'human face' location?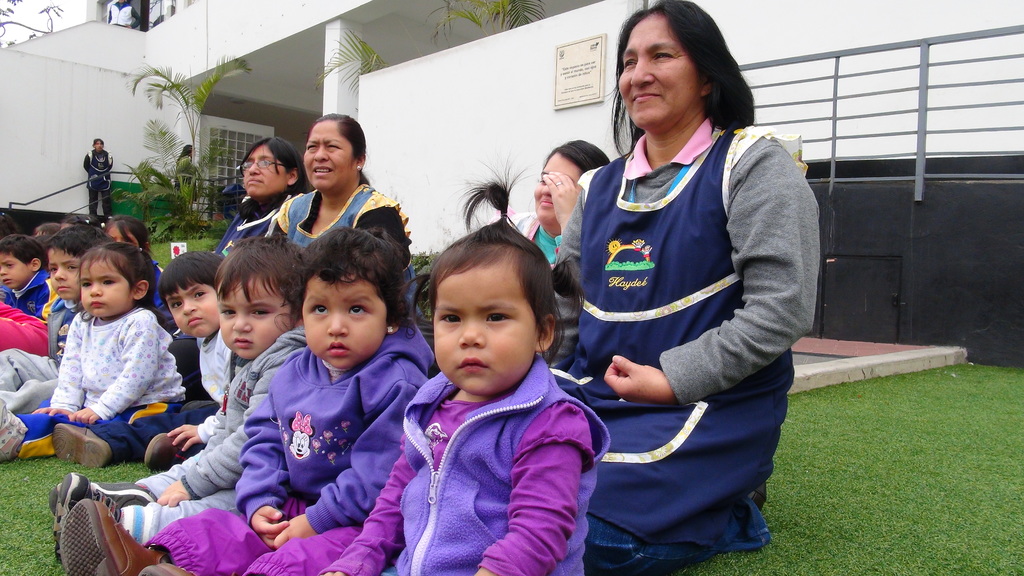
box=[164, 286, 217, 337]
